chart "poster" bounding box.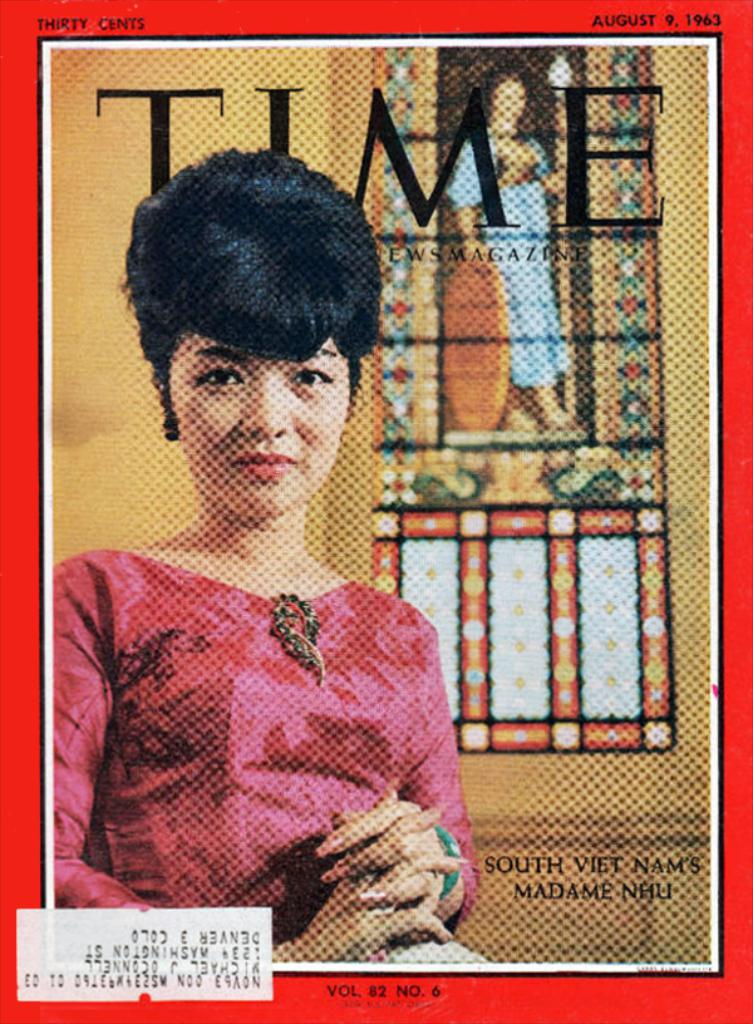
Charted: Rect(0, 0, 752, 1023).
